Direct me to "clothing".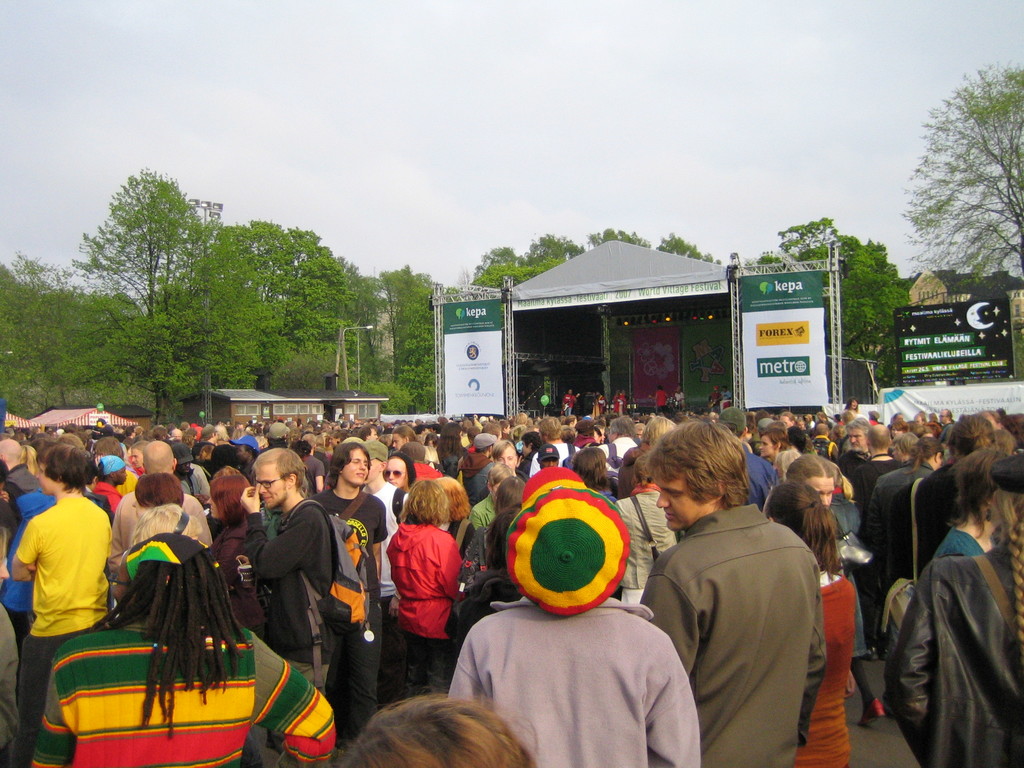
Direction: <bbox>360, 472, 412, 705</bbox>.
